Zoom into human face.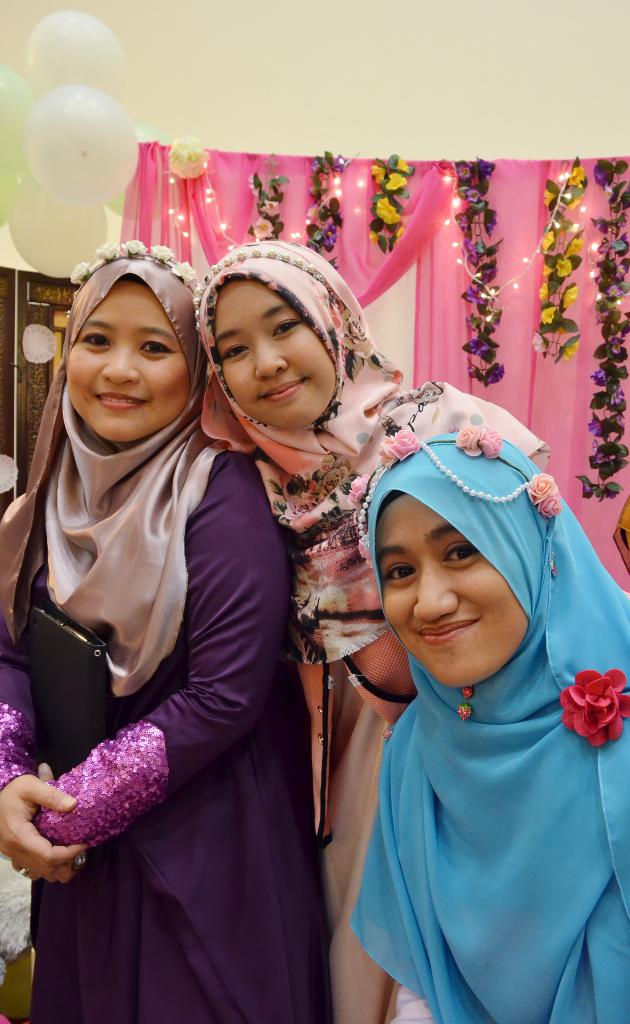
Zoom target: crop(62, 273, 192, 440).
